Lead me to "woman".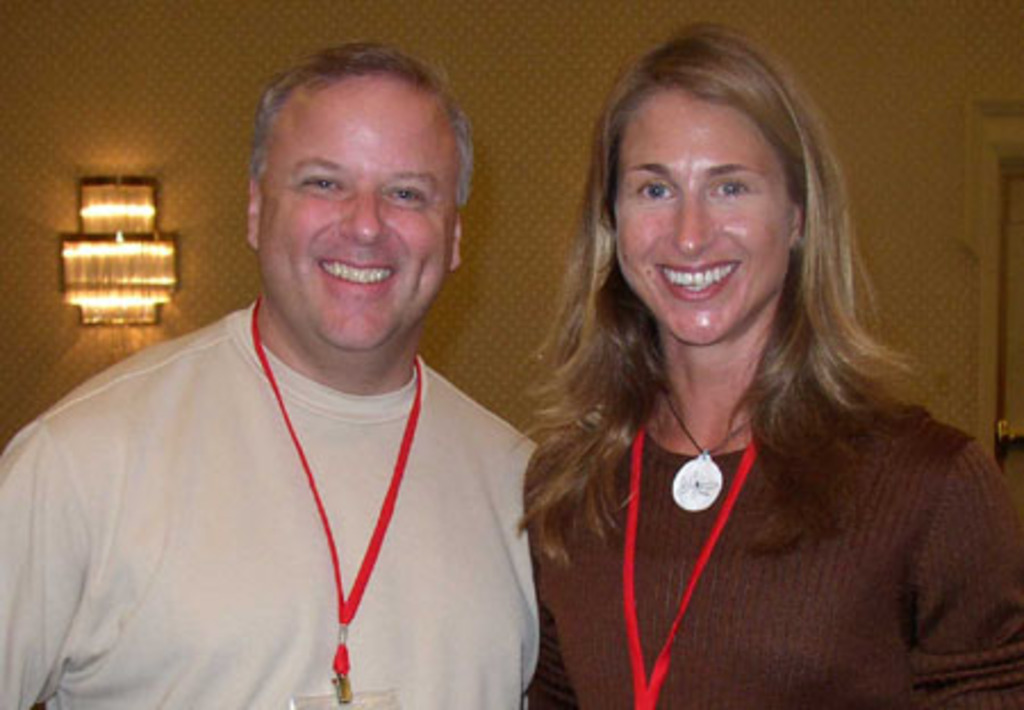
Lead to l=476, t=39, r=1008, b=709.
